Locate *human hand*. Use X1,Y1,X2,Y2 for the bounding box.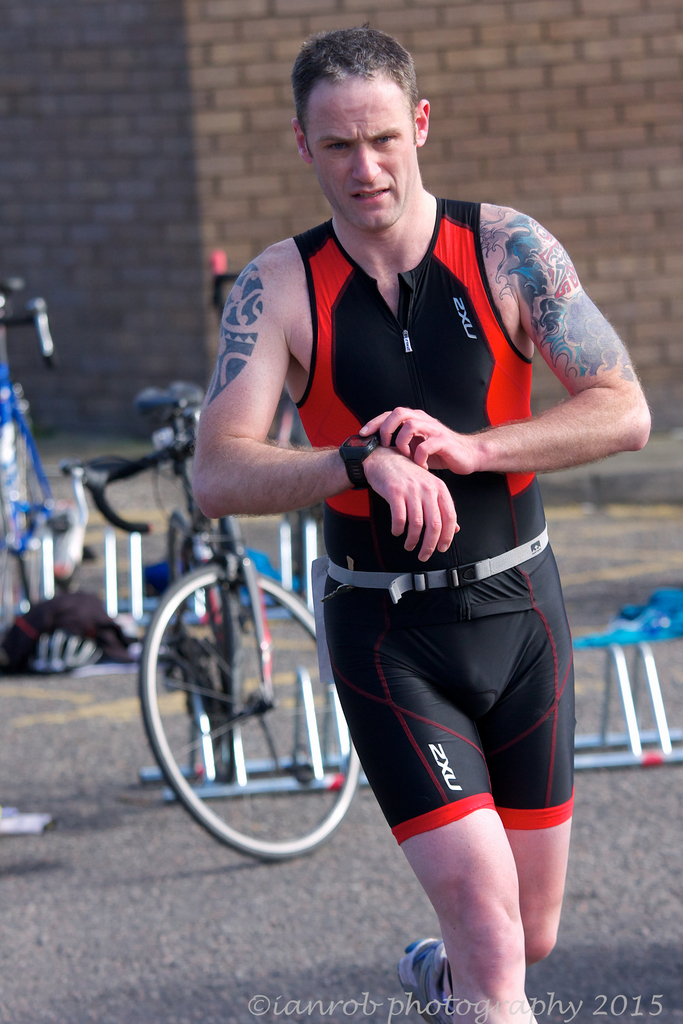
358,402,481,475.
